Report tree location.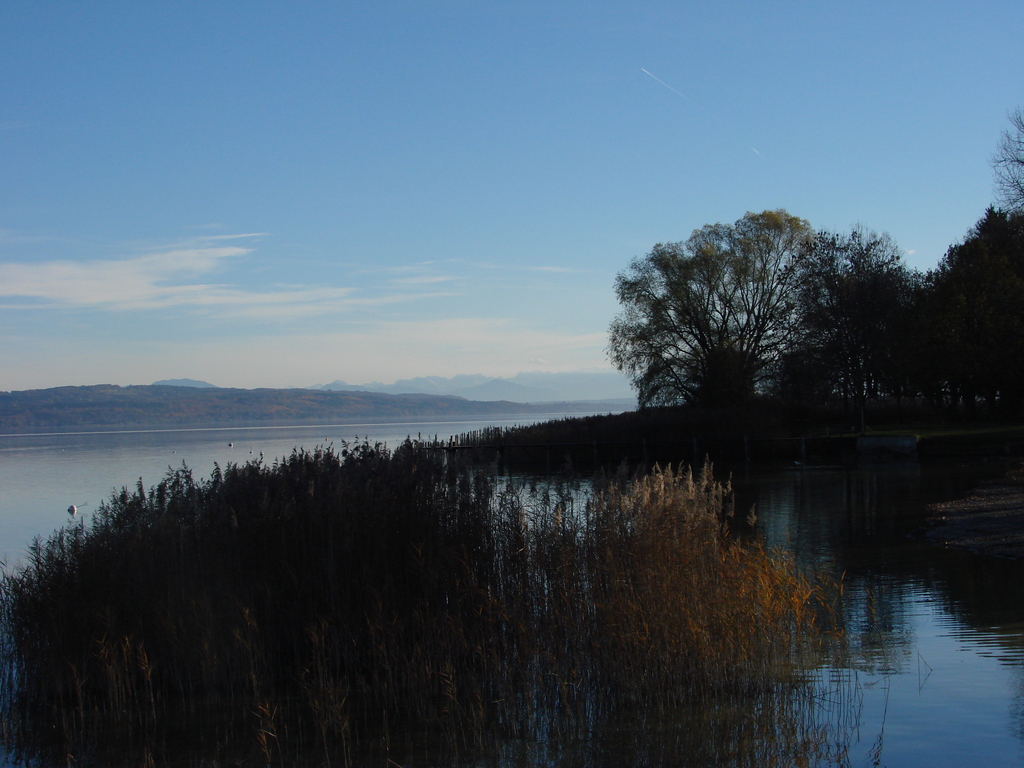
Report: box(816, 232, 894, 388).
